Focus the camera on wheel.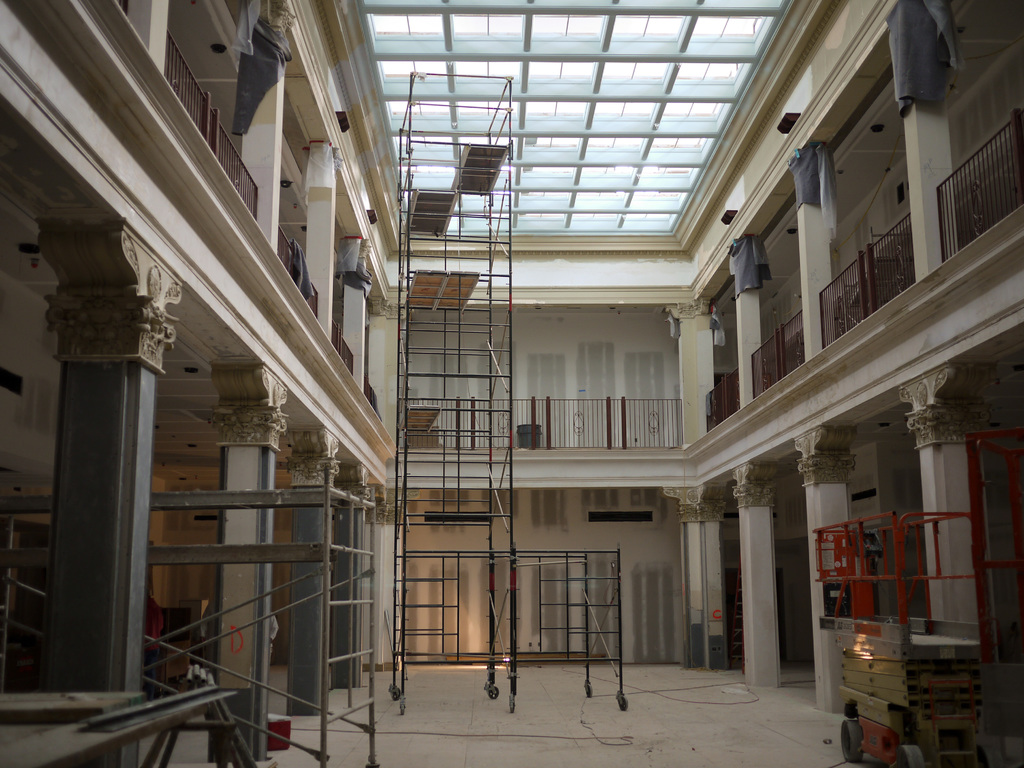
Focus region: rect(399, 703, 406, 717).
